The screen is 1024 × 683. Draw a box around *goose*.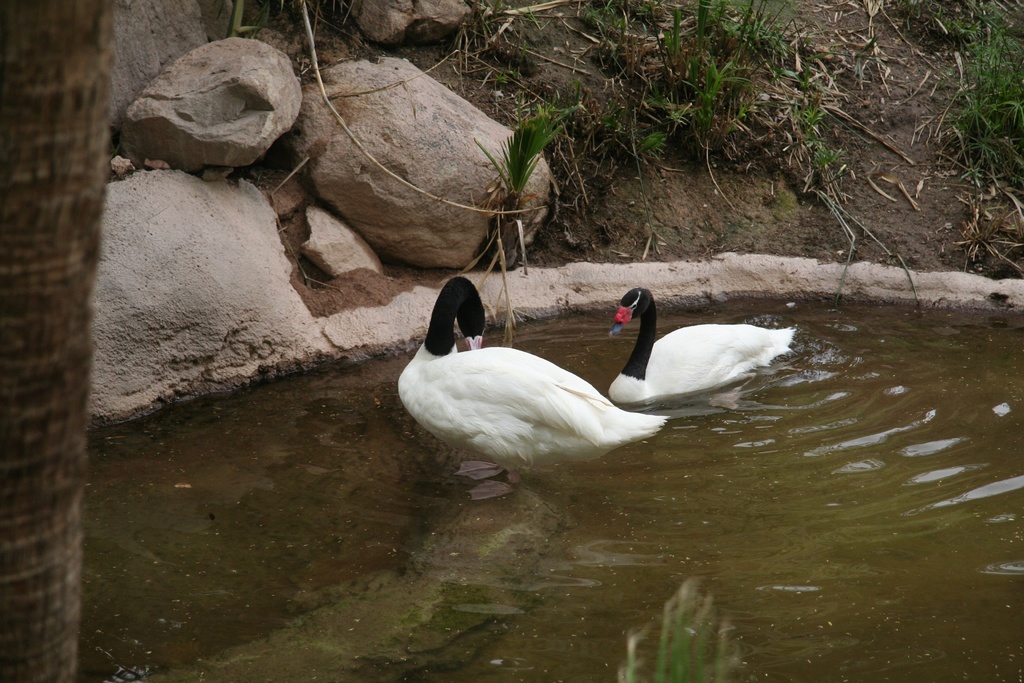
608/285/797/403.
